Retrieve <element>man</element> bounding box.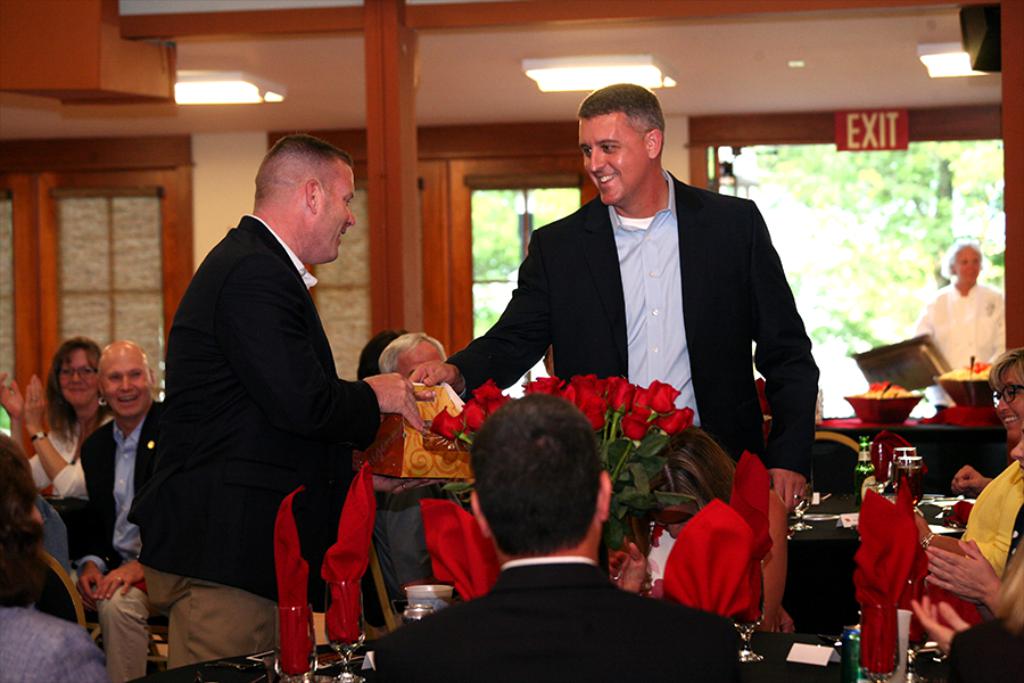
Bounding box: 411/80/823/520.
